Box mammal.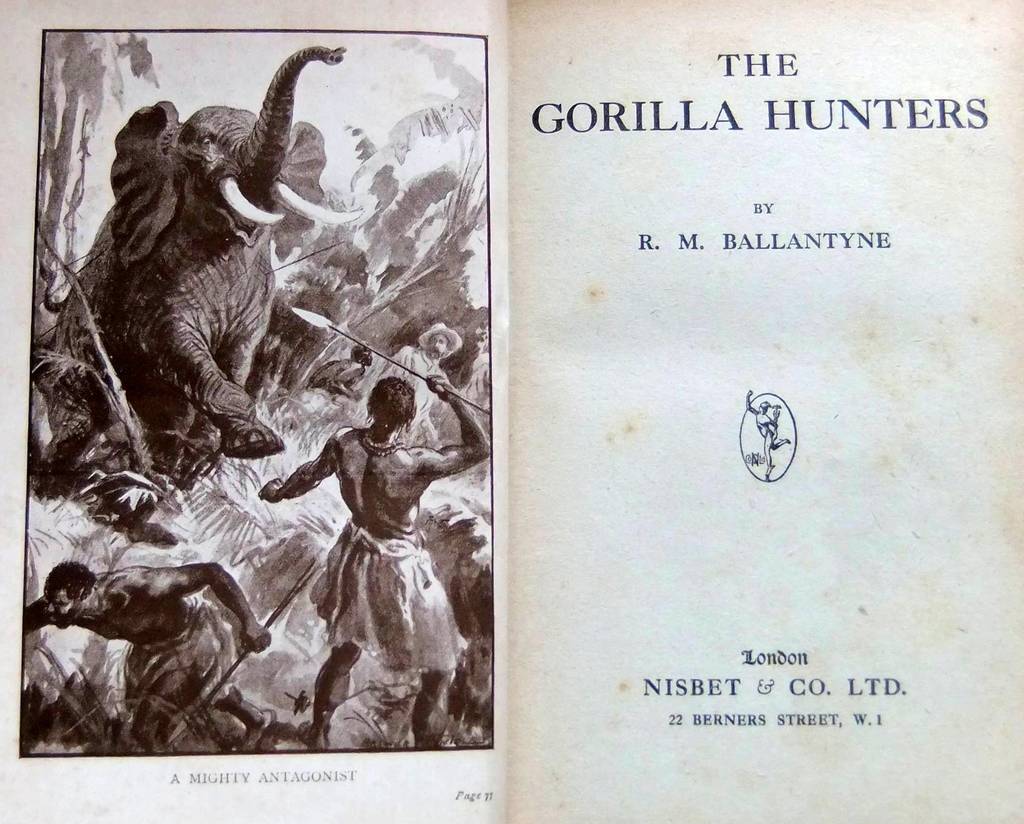
x1=367 y1=321 x2=465 y2=449.
